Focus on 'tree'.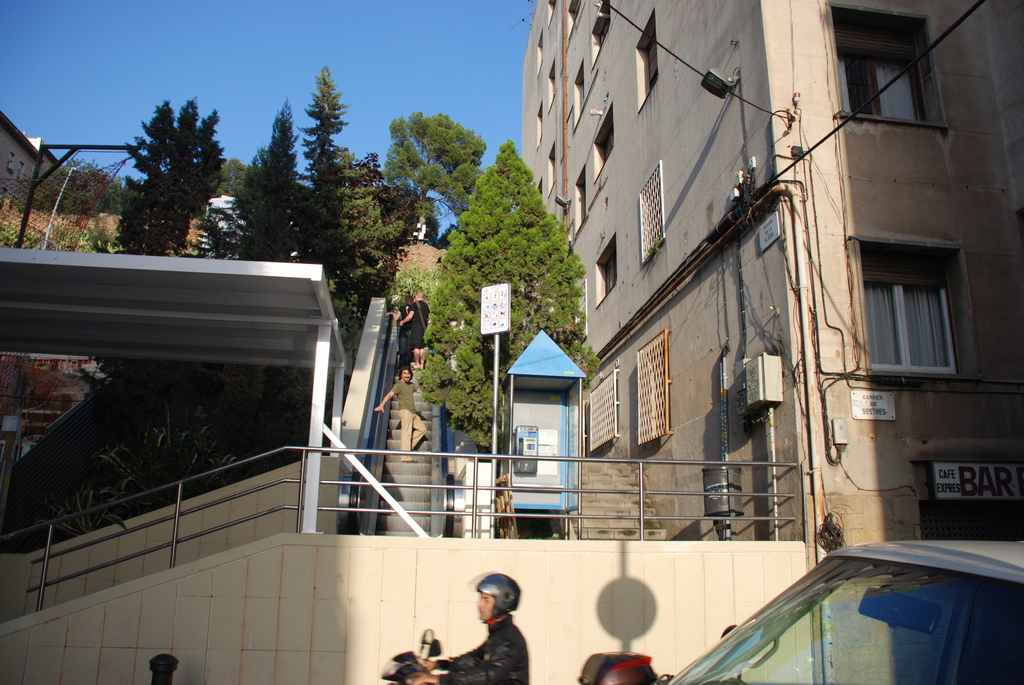
Focused at bbox(416, 139, 601, 468).
